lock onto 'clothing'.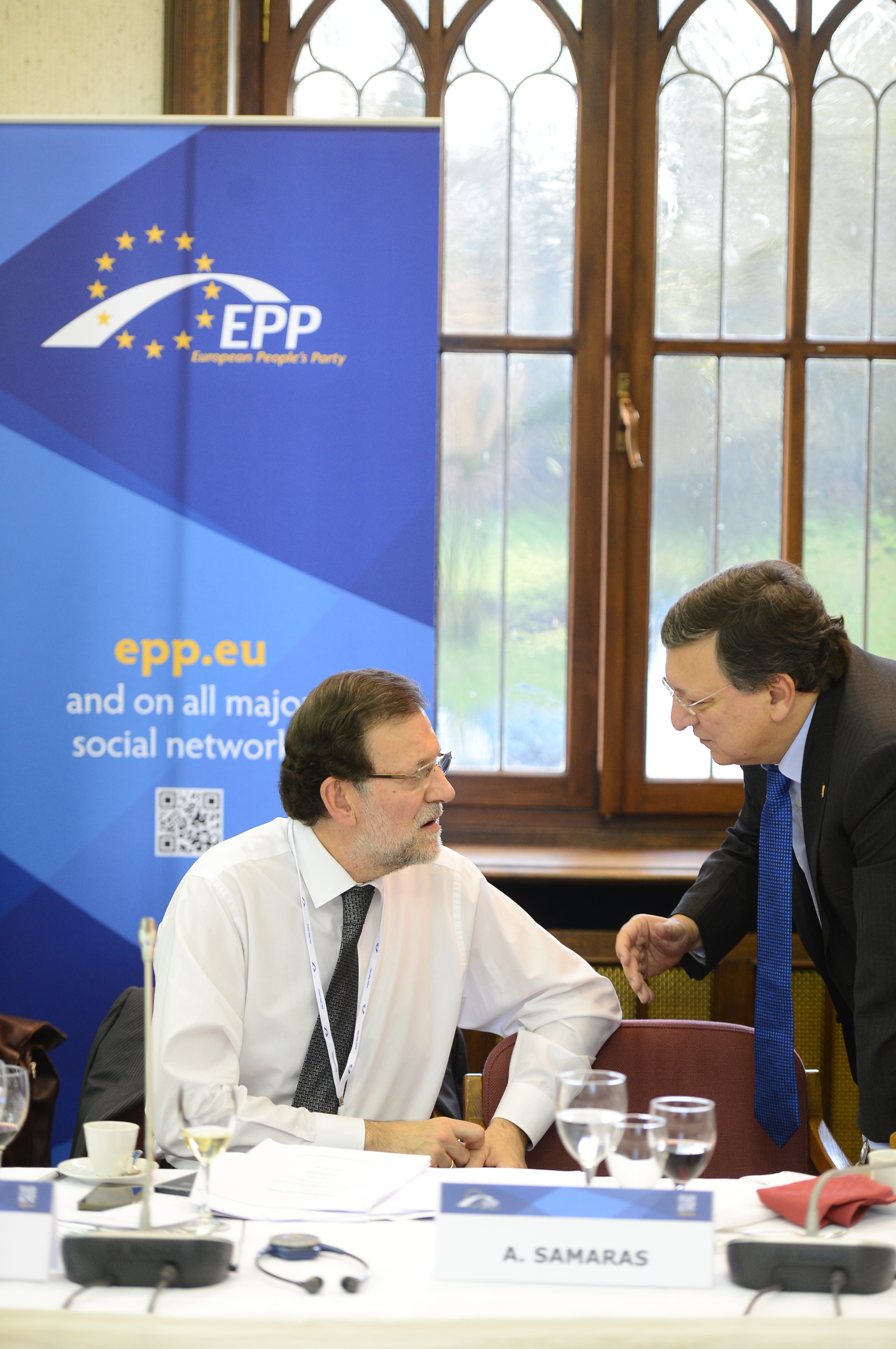
Locked: BBox(243, 236, 327, 424).
